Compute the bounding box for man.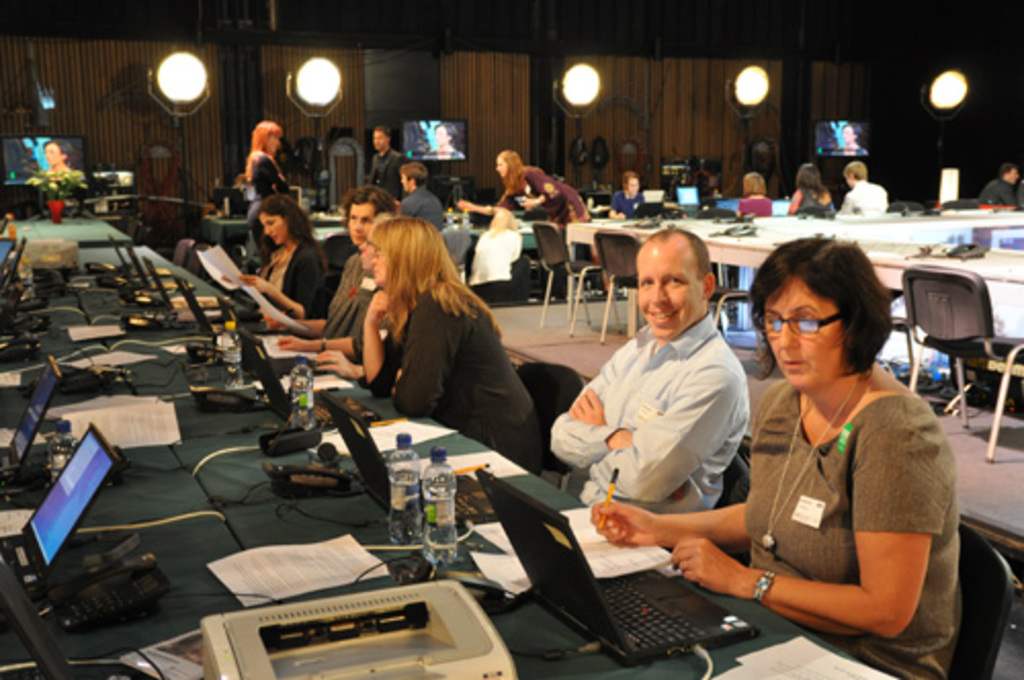
<box>547,225,750,518</box>.
